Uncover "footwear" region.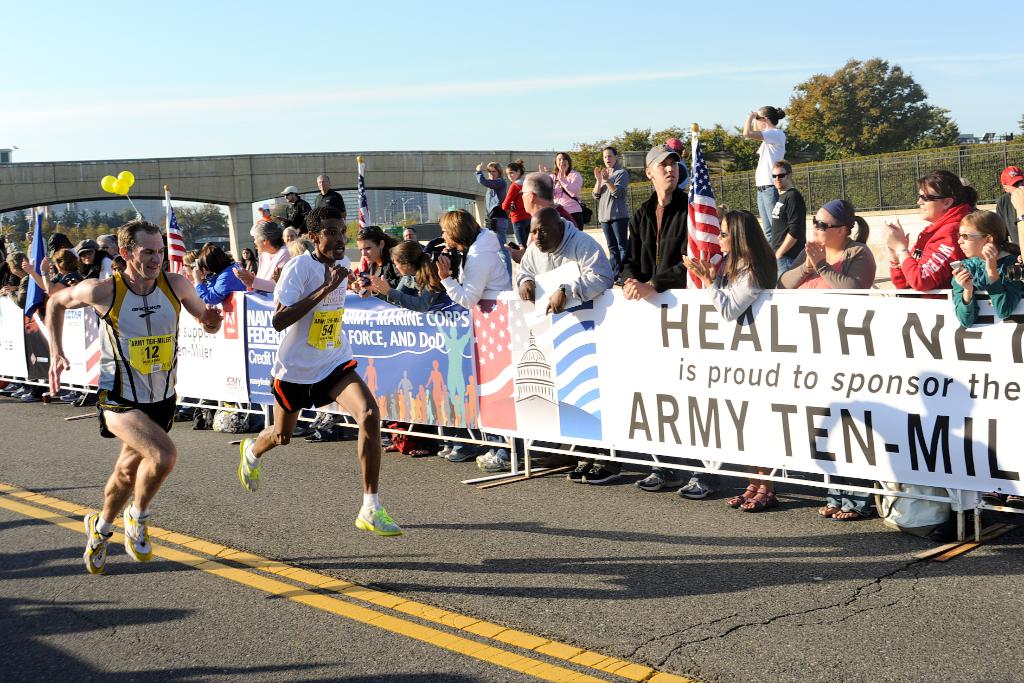
Uncovered: l=58, t=387, r=81, b=405.
